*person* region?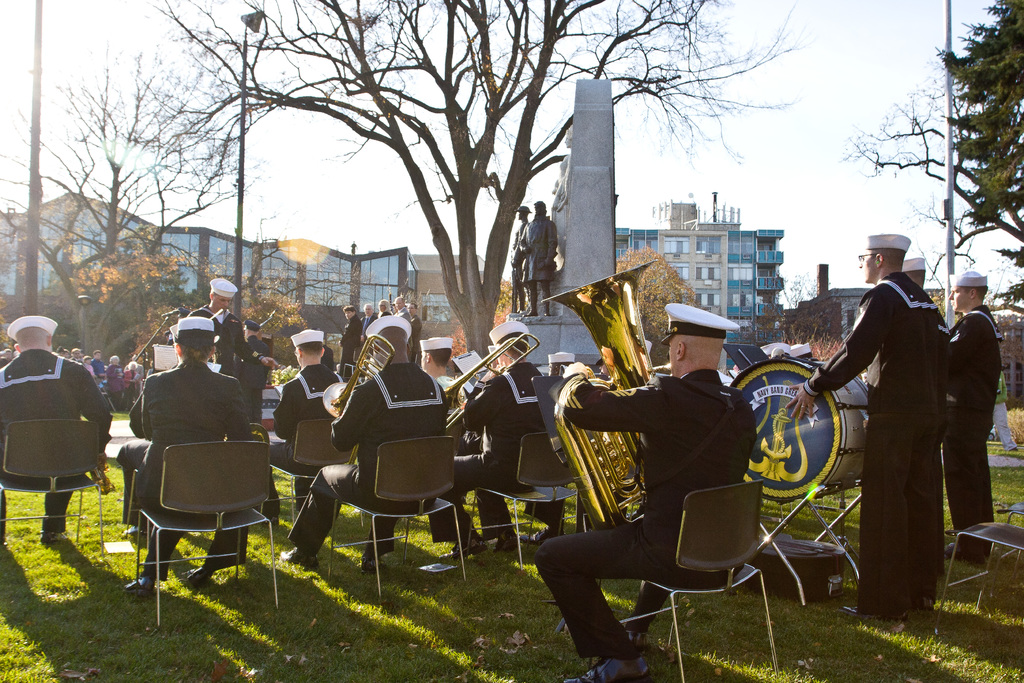
detection(520, 201, 557, 317)
